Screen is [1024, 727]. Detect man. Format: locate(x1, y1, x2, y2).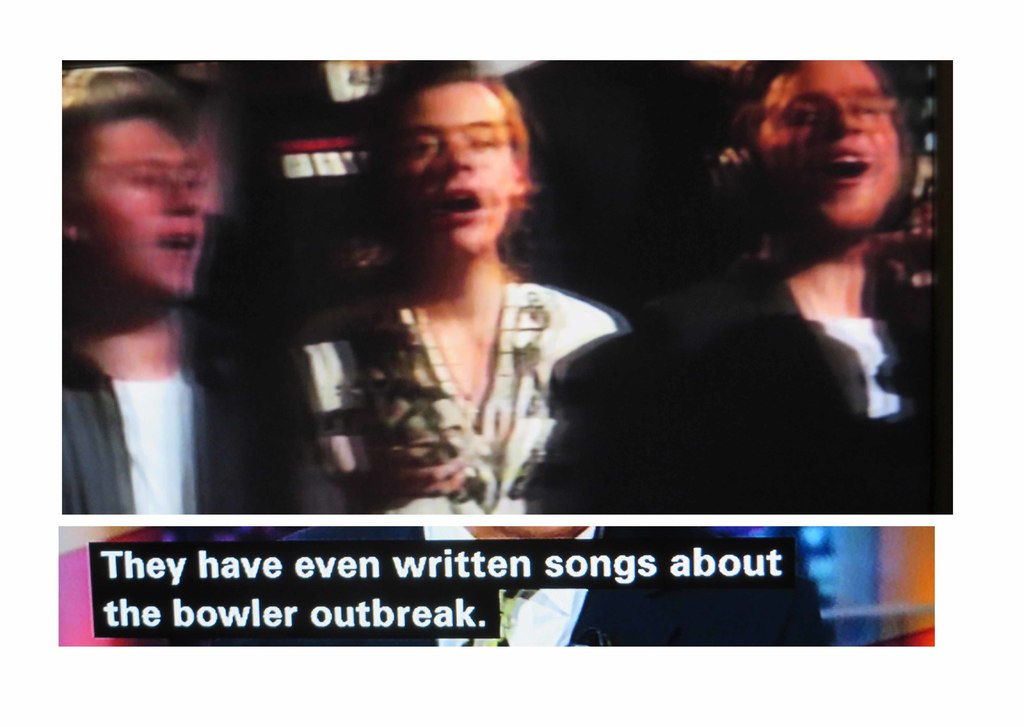
locate(284, 51, 628, 527).
